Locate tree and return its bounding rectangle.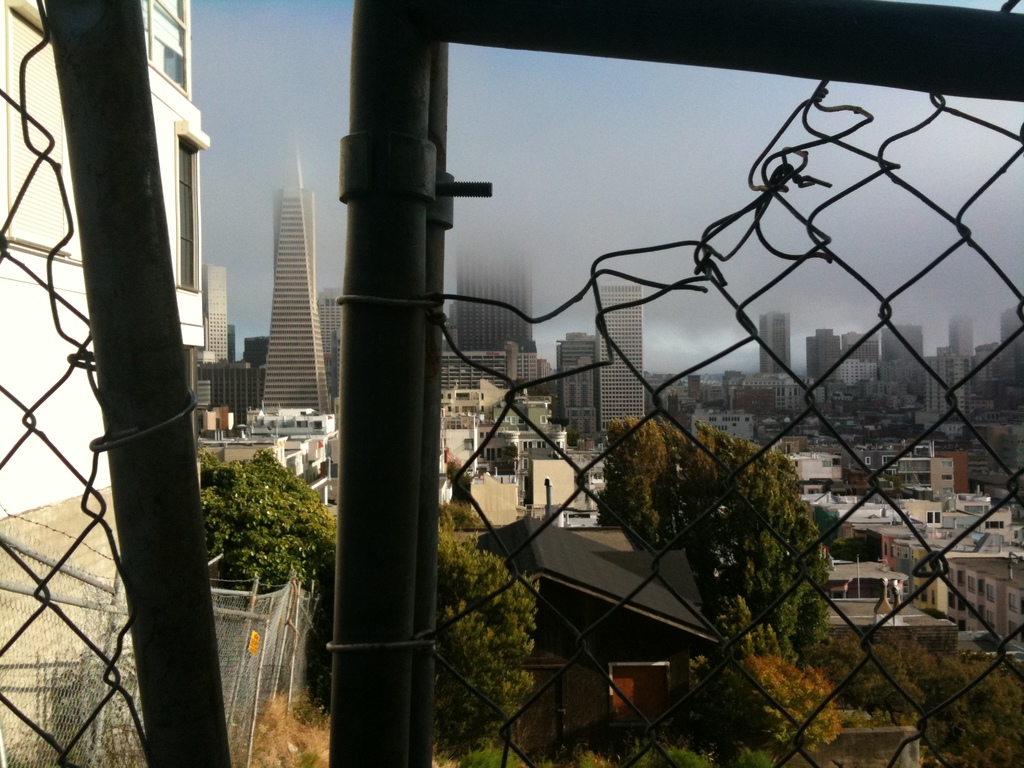
box=[829, 631, 1023, 767].
